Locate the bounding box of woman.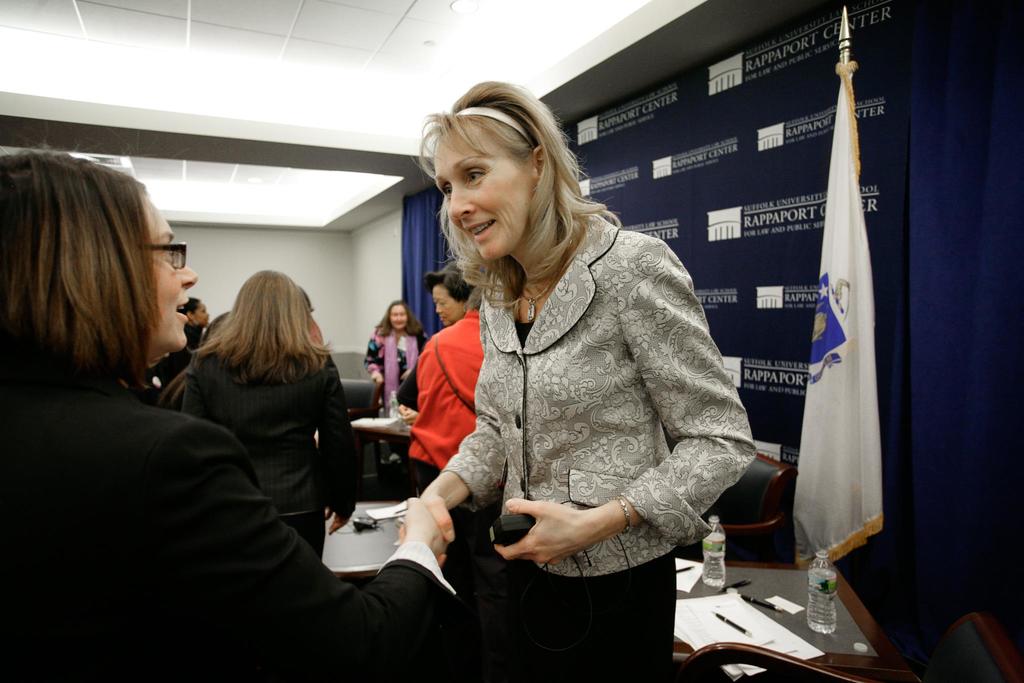
Bounding box: (left=168, top=295, right=207, bottom=378).
